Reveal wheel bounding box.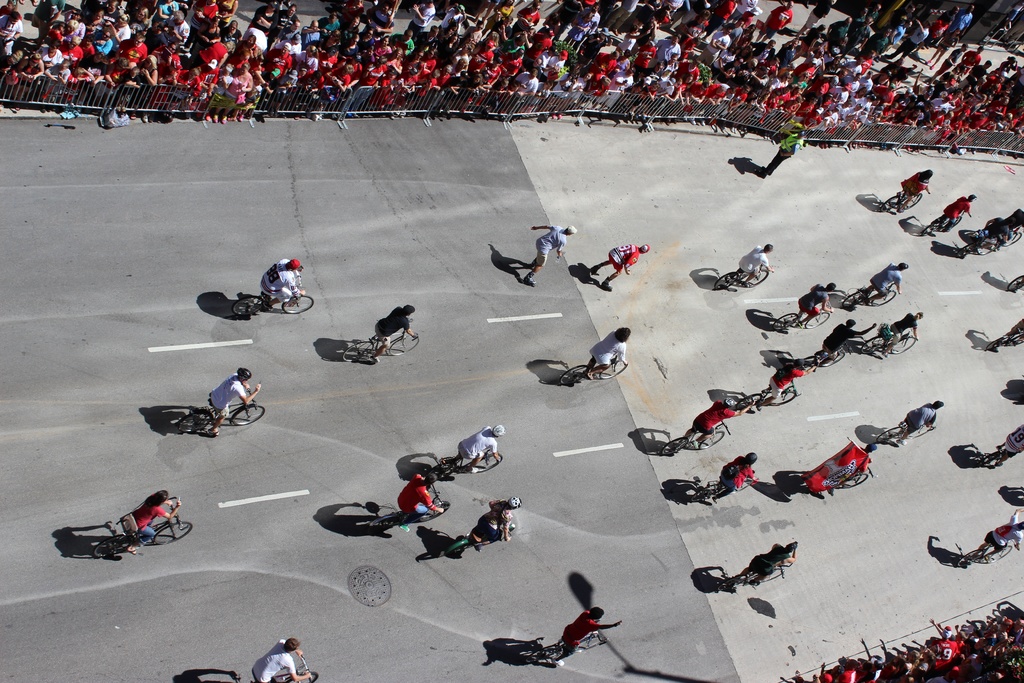
Revealed: l=772, t=310, r=798, b=334.
